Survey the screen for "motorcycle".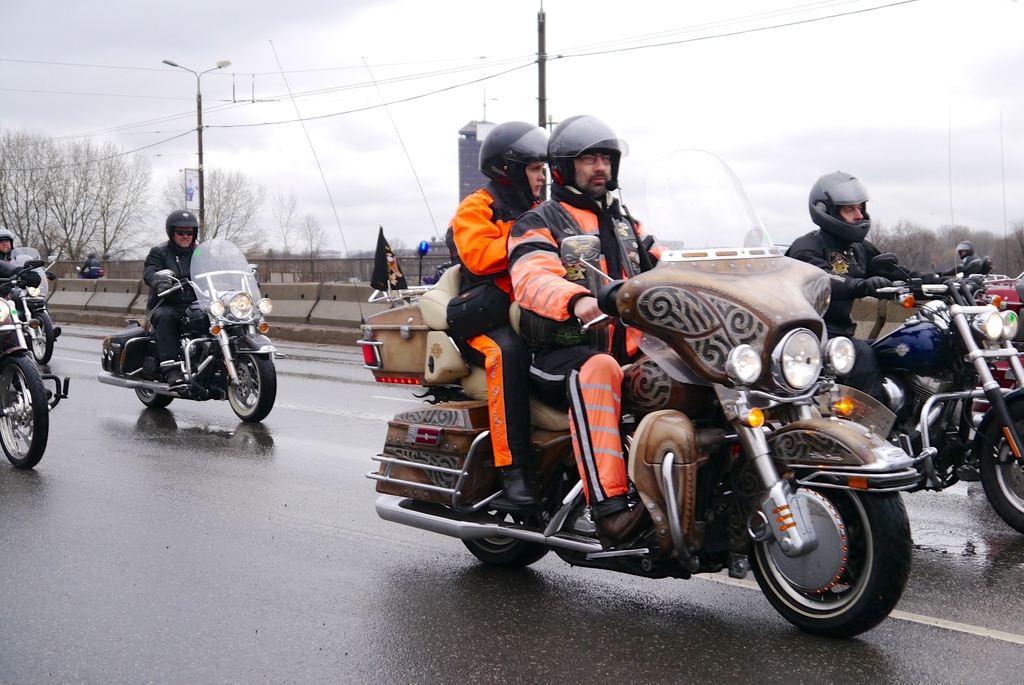
Survey found: bbox=(867, 255, 1023, 533).
